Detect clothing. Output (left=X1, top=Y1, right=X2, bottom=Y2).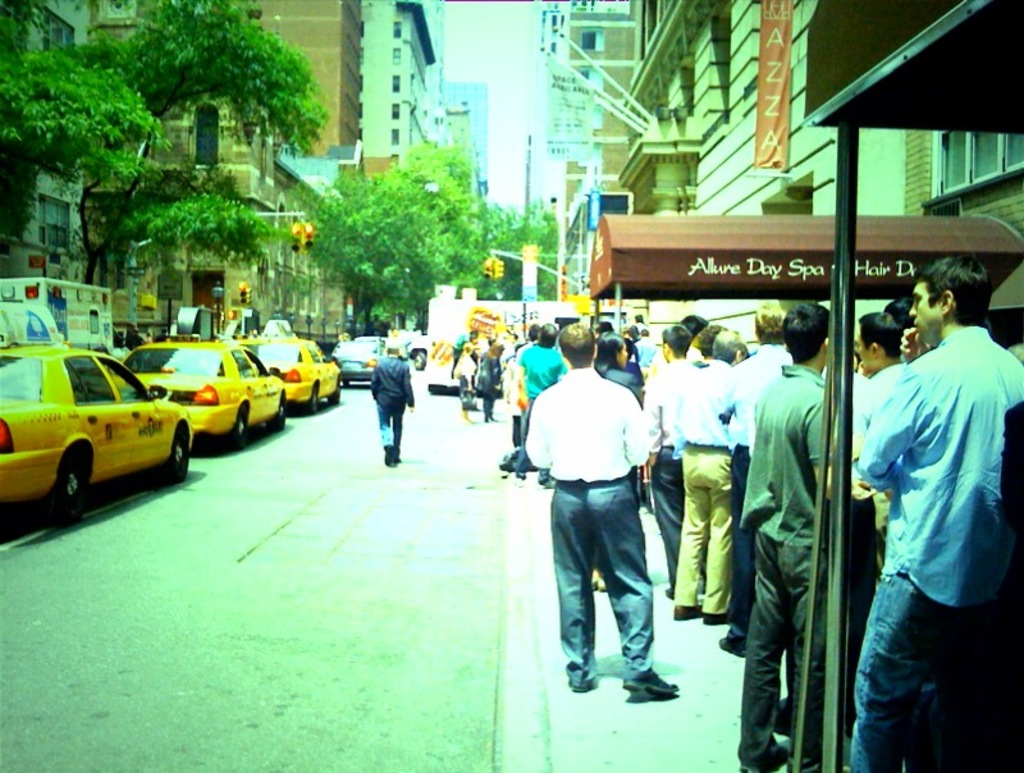
(left=849, top=276, right=1012, bottom=703).
